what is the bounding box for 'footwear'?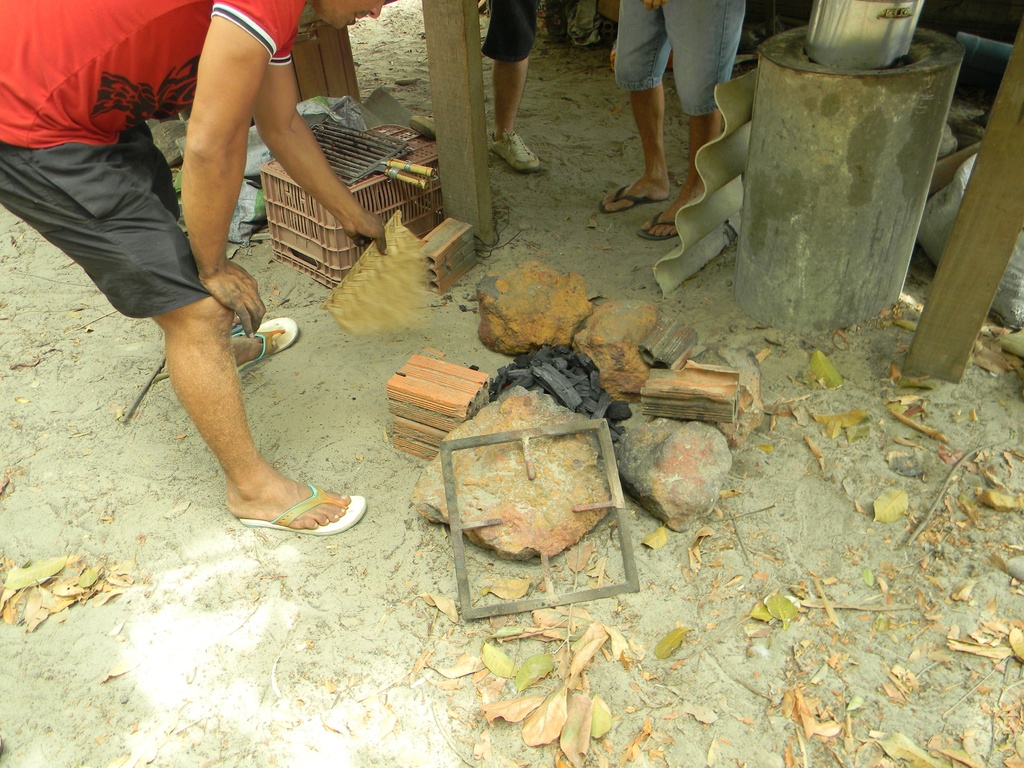
Rect(234, 307, 304, 381).
